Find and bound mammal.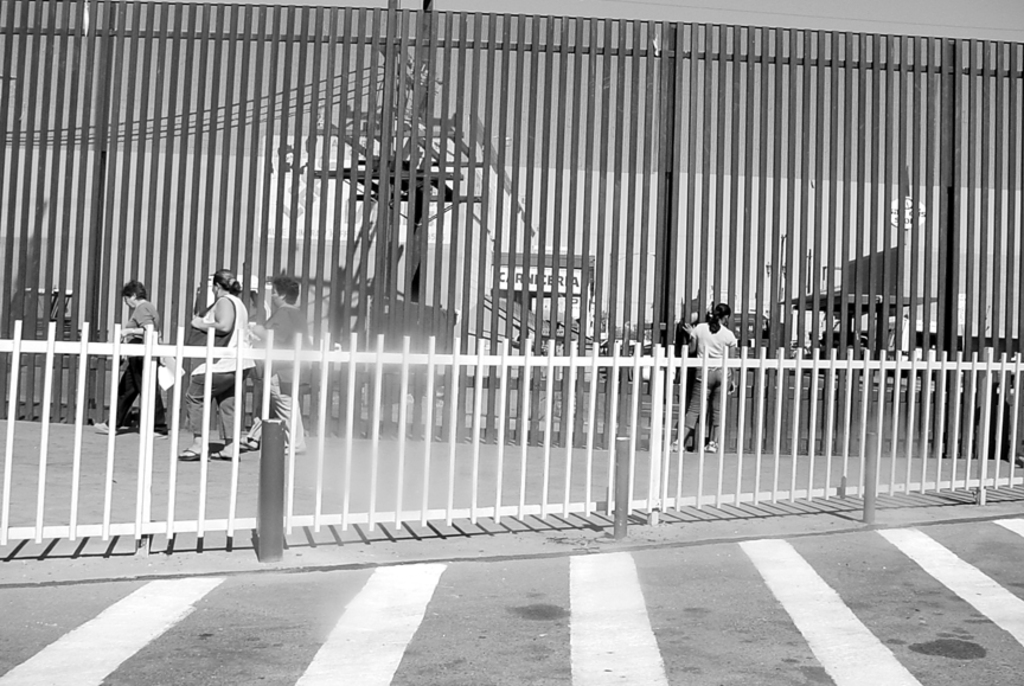
Bound: 178,264,258,463.
